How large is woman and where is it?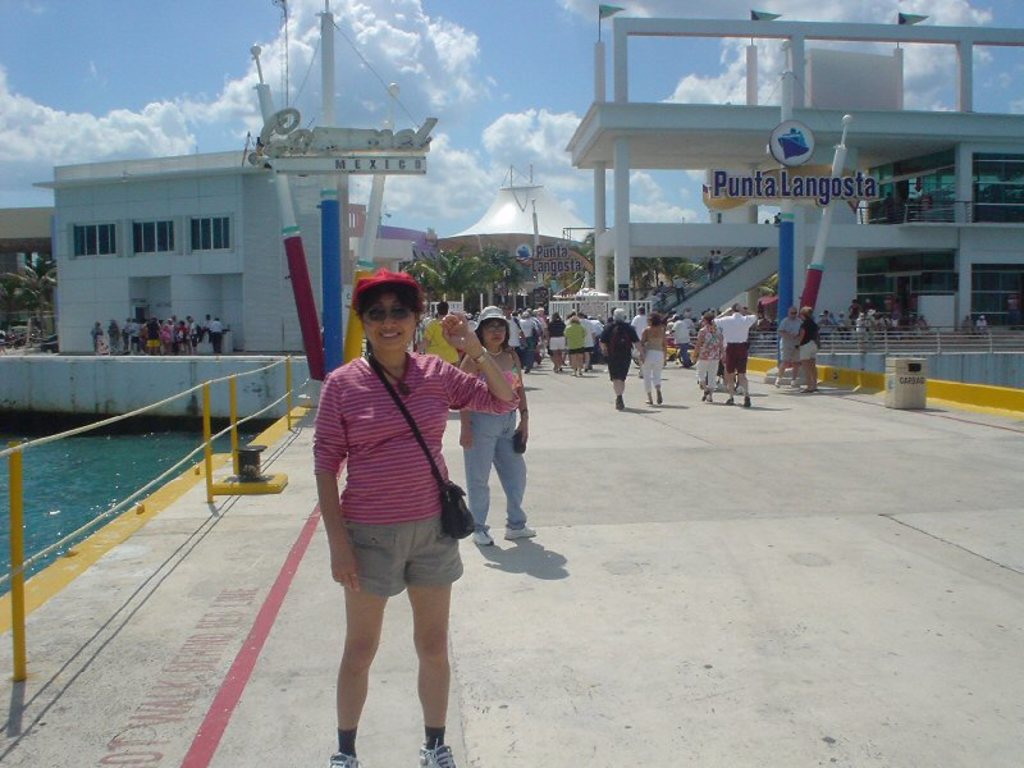
Bounding box: BBox(687, 312, 726, 399).
